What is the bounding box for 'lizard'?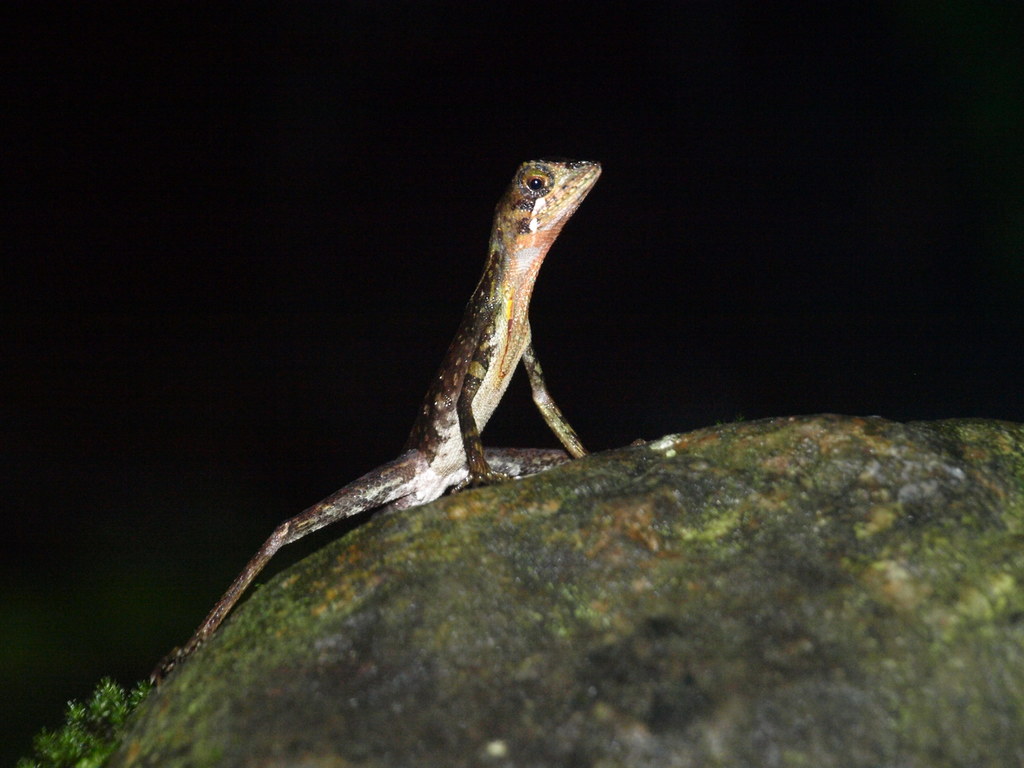
189 158 599 646.
